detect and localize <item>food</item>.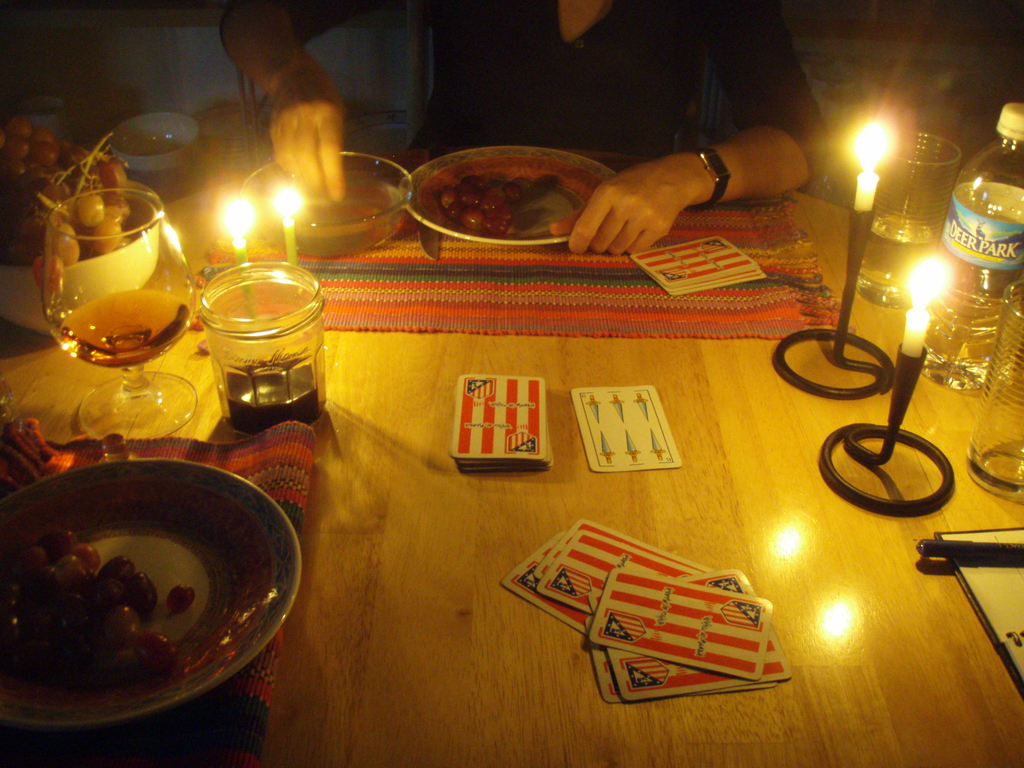
Localized at region(4, 528, 193, 692).
